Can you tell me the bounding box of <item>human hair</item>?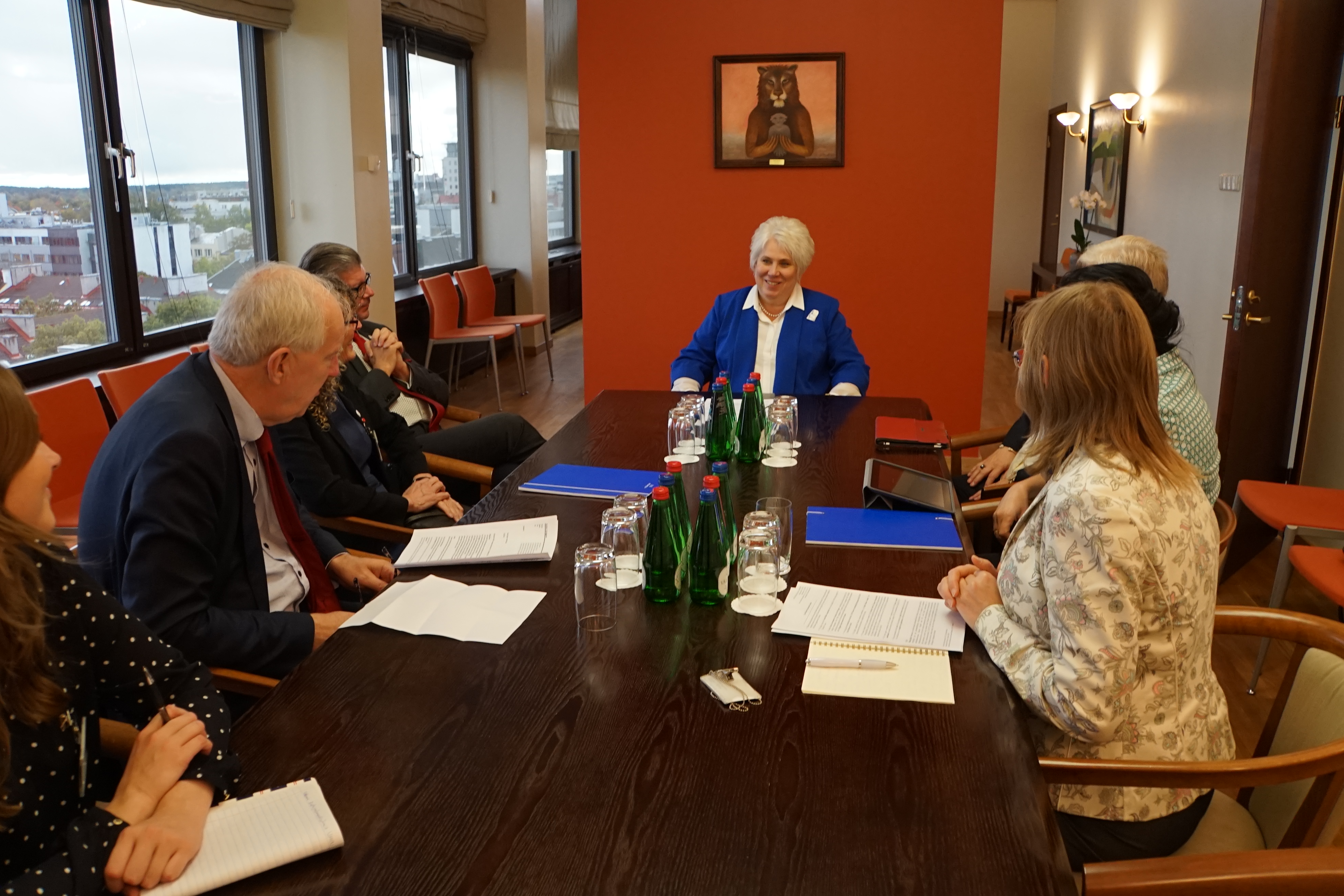
[255,73,278,94].
